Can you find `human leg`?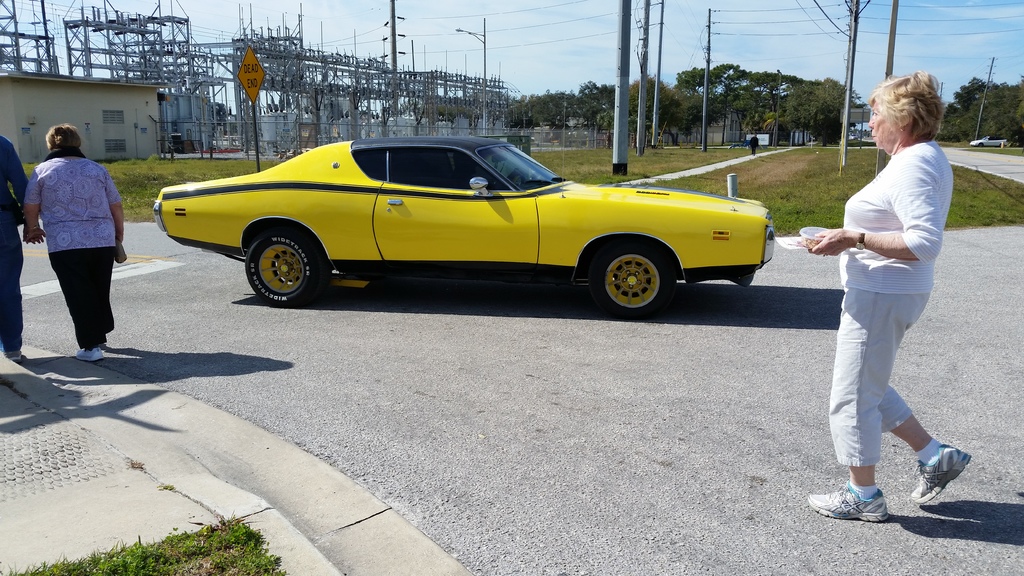
Yes, bounding box: pyautogui.locateOnScreen(800, 268, 926, 524).
